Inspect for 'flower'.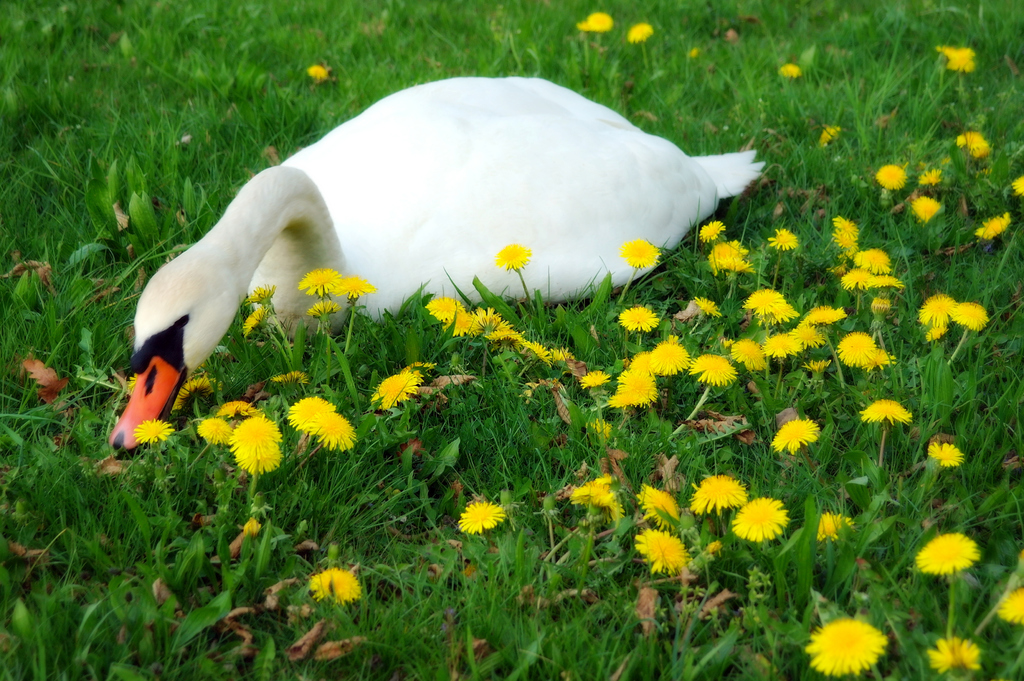
Inspection: region(852, 397, 913, 424).
